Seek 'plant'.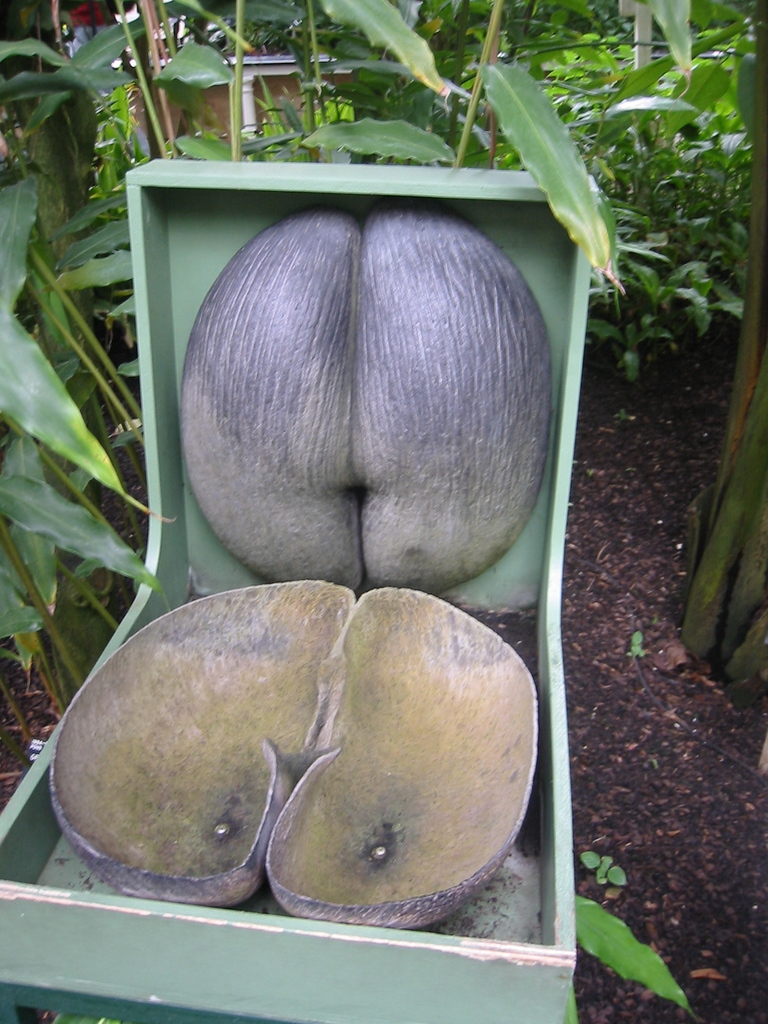
[573, 841, 635, 895].
